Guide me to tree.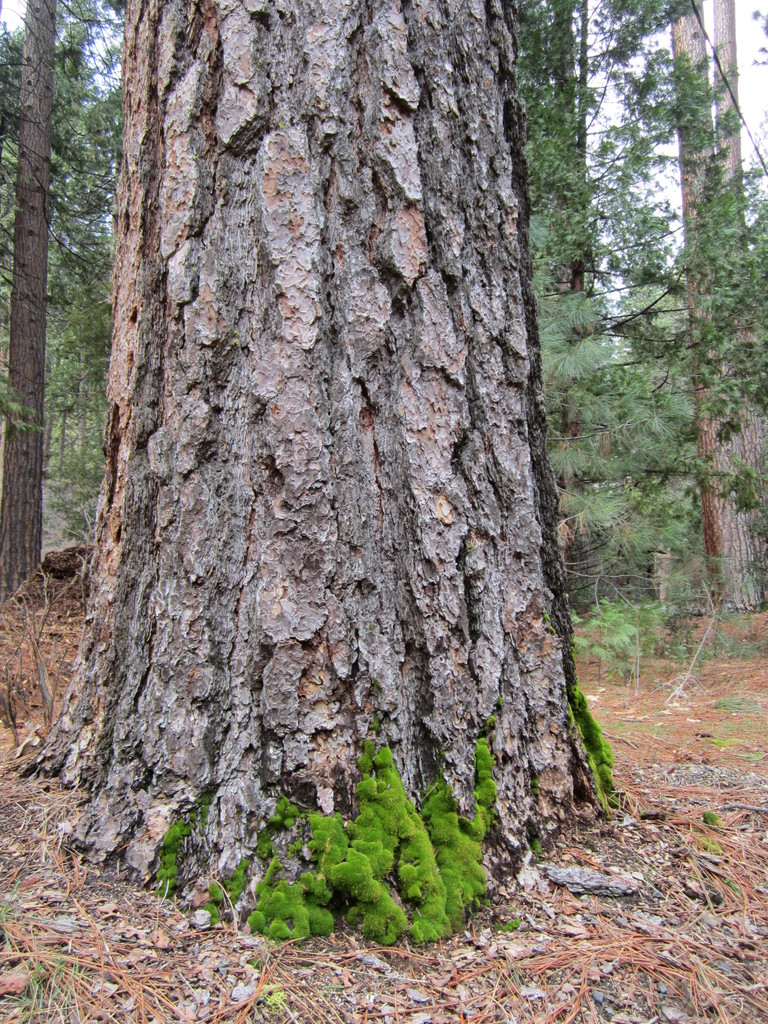
Guidance: 555:0:767:687.
